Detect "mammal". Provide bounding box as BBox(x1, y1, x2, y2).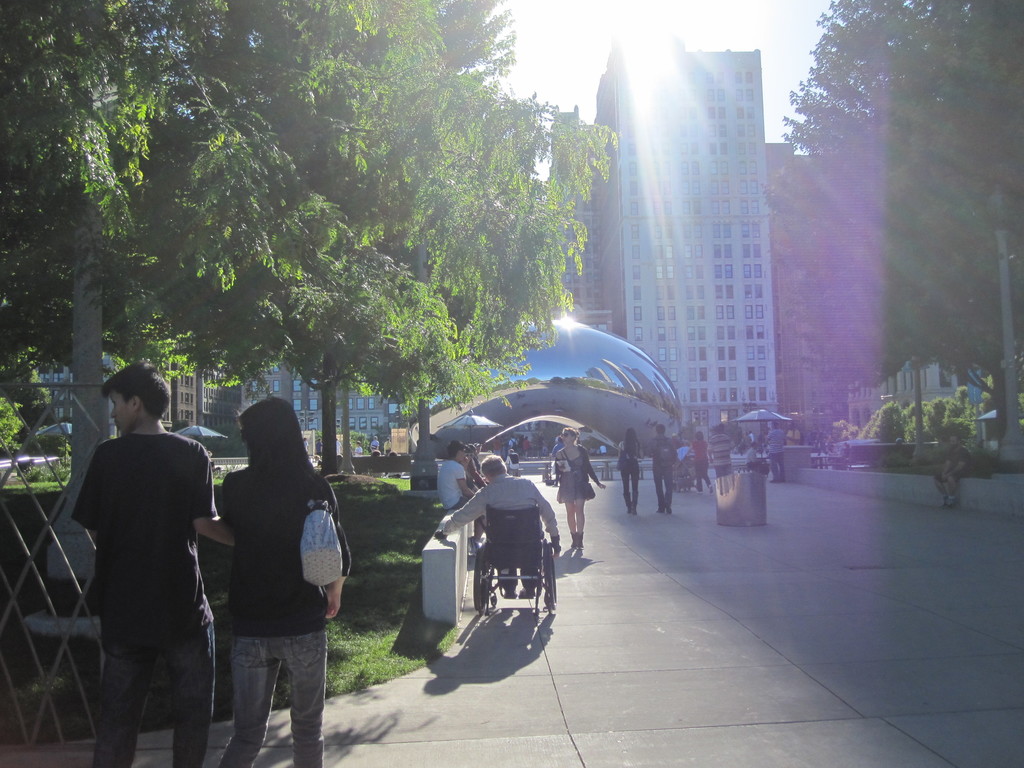
BBox(356, 440, 361, 456).
